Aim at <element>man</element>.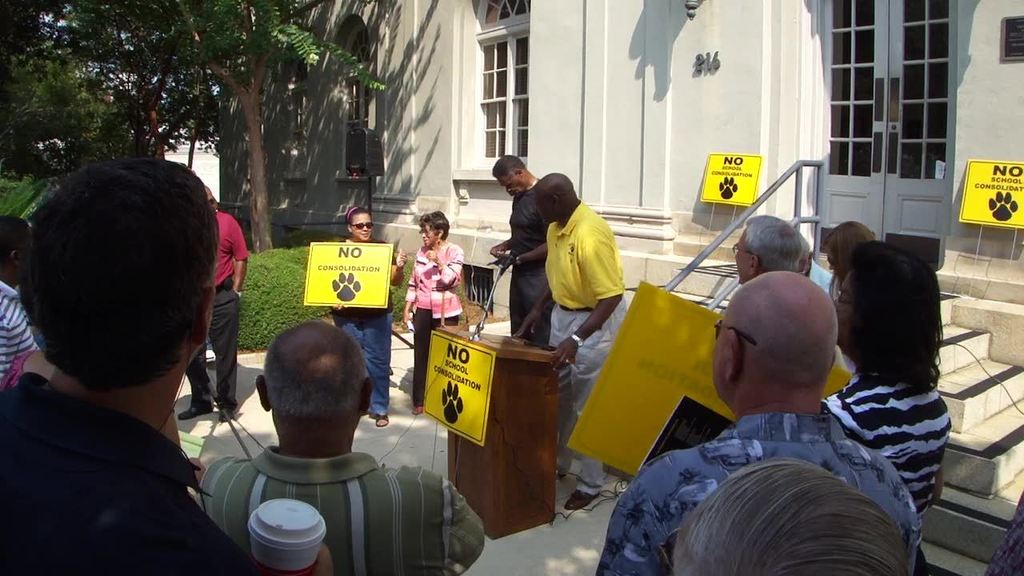
Aimed at [0, 159, 334, 575].
